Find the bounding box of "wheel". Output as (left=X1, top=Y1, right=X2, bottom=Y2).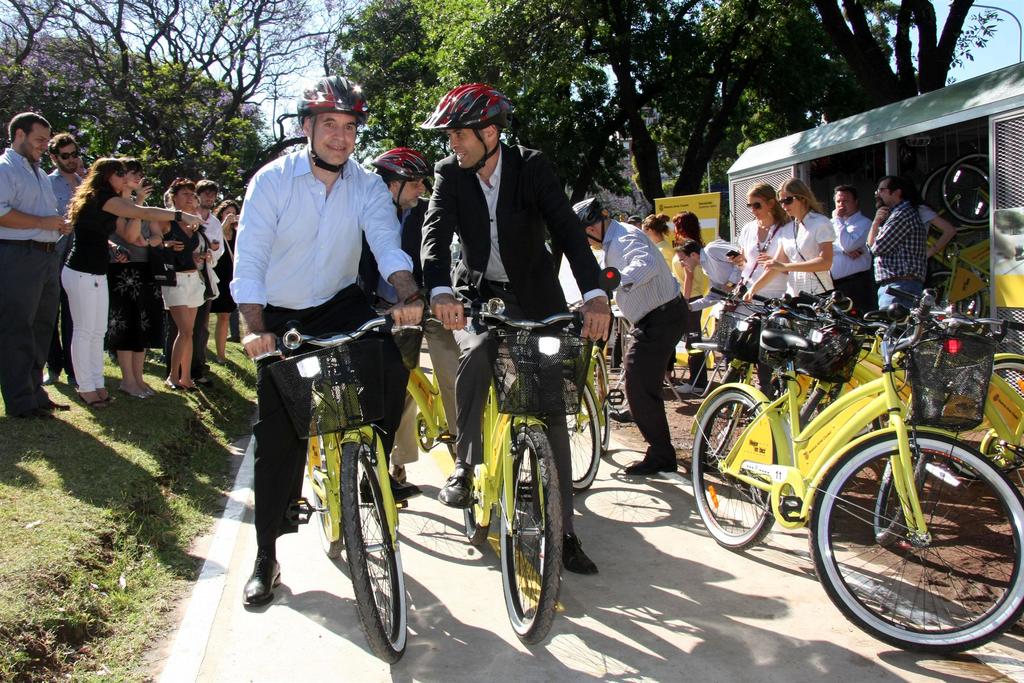
(left=350, top=454, right=406, bottom=636).
